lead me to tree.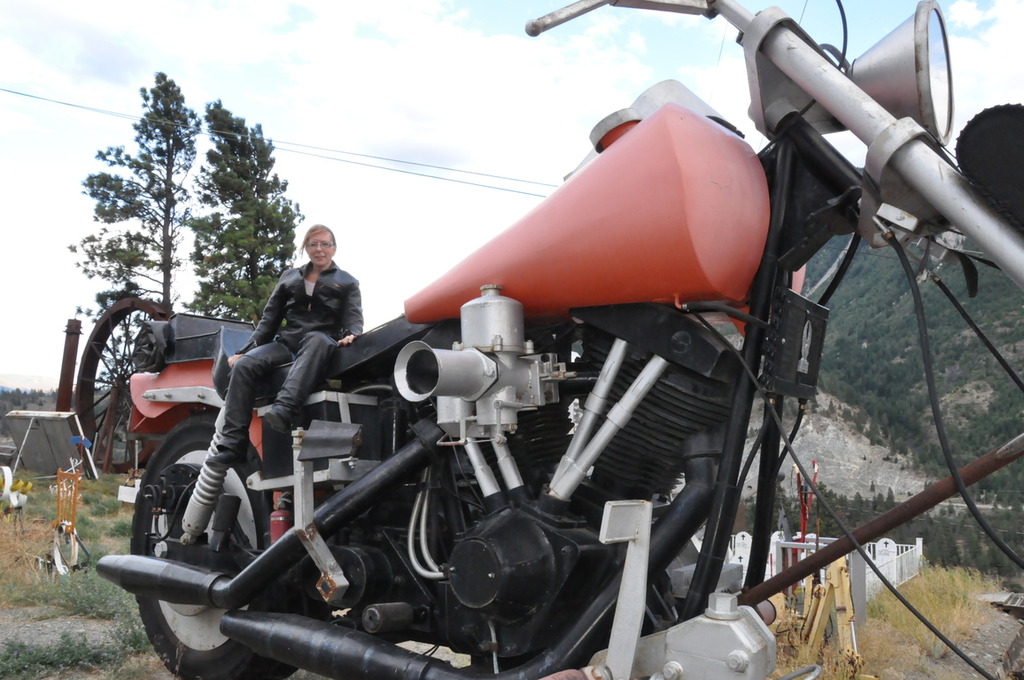
Lead to bbox=[78, 69, 212, 338].
